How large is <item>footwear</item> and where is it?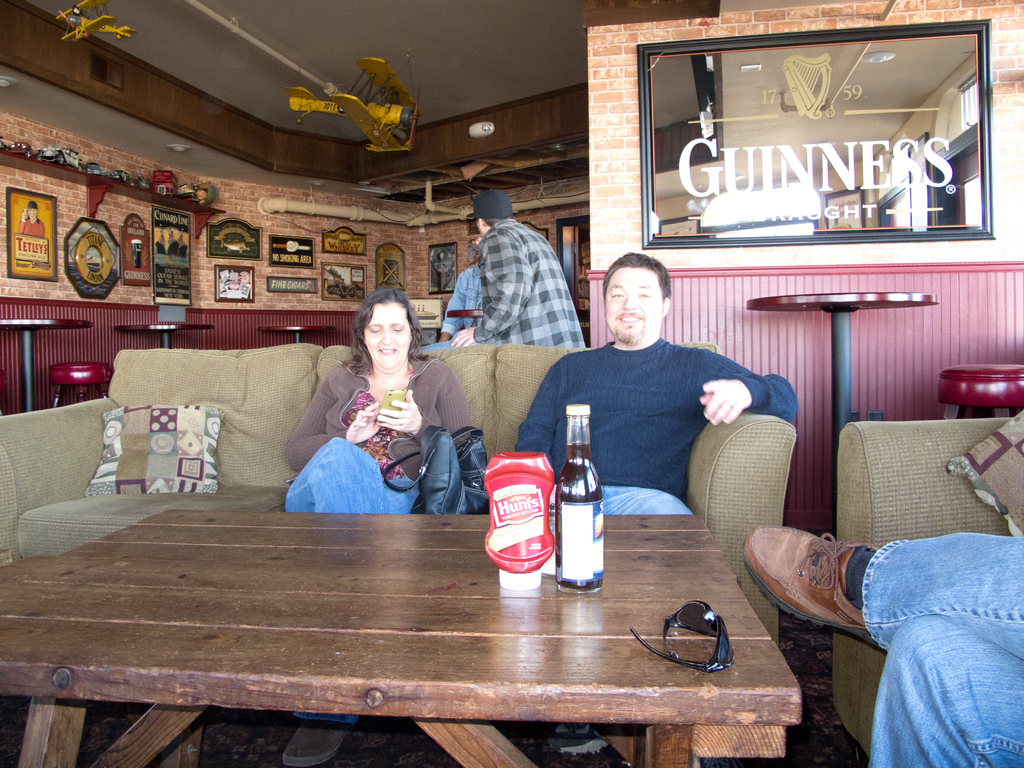
Bounding box: bbox=[278, 722, 349, 767].
